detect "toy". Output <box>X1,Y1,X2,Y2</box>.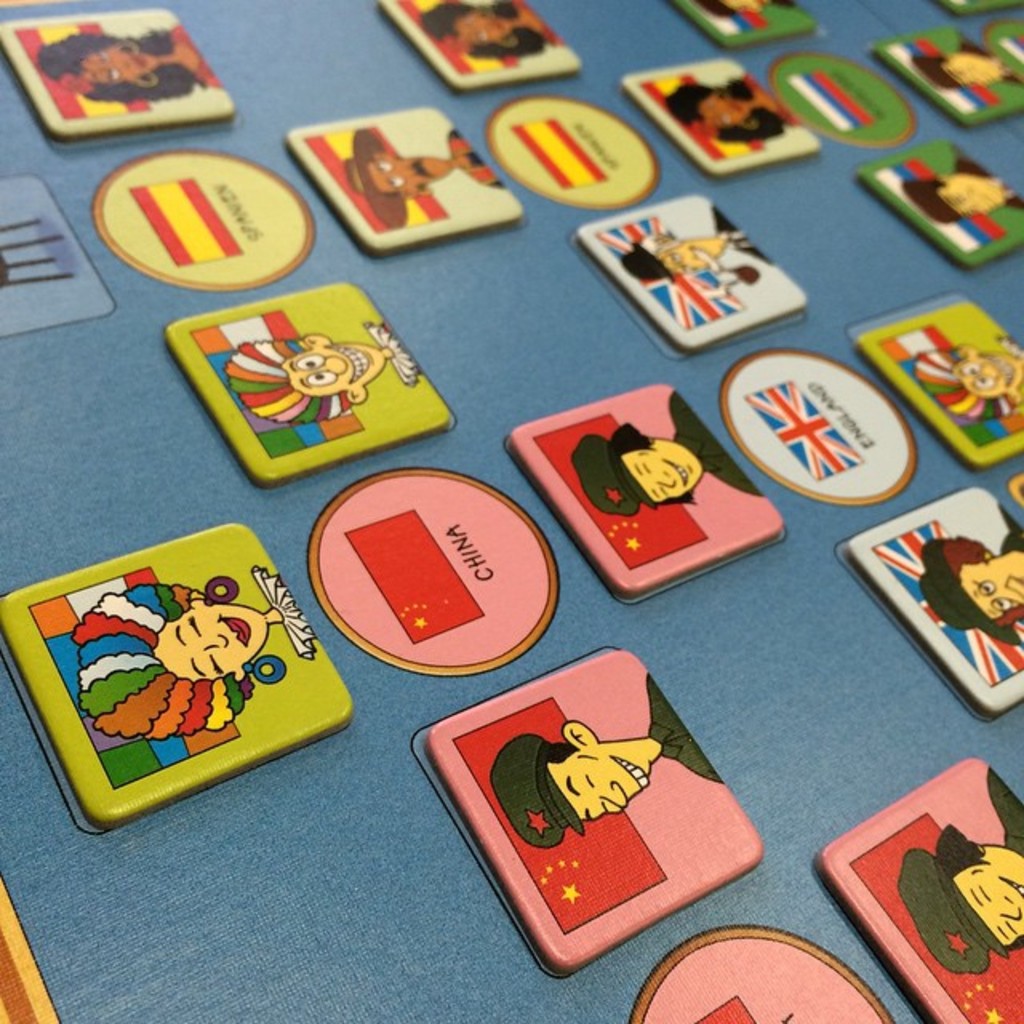
<box>328,115,501,243</box>.
